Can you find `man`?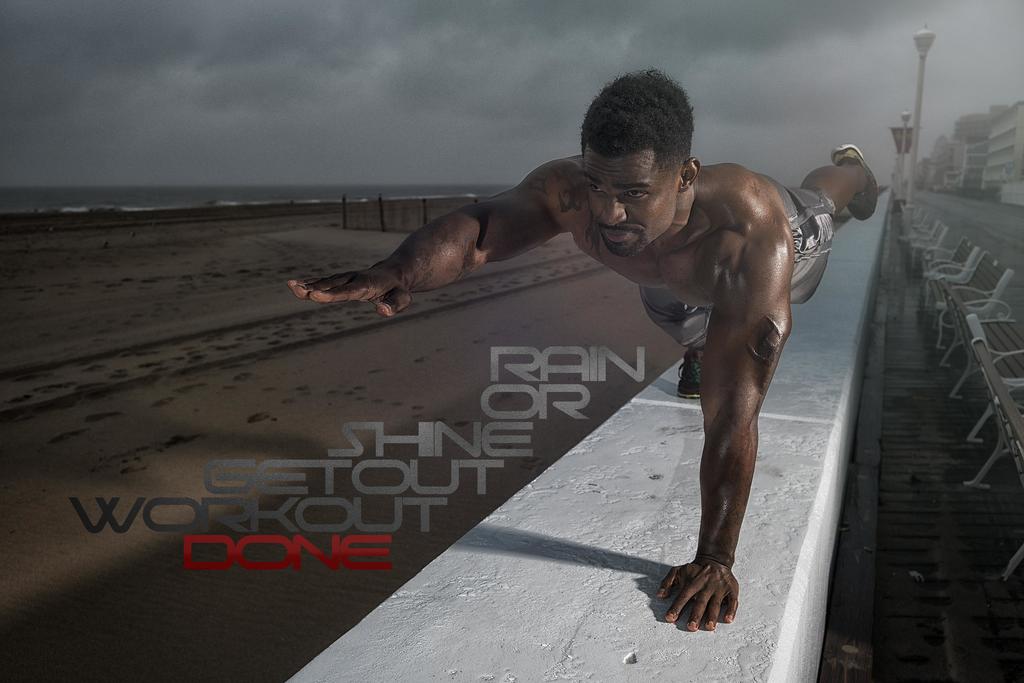
Yes, bounding box: 433 104 851 631.
